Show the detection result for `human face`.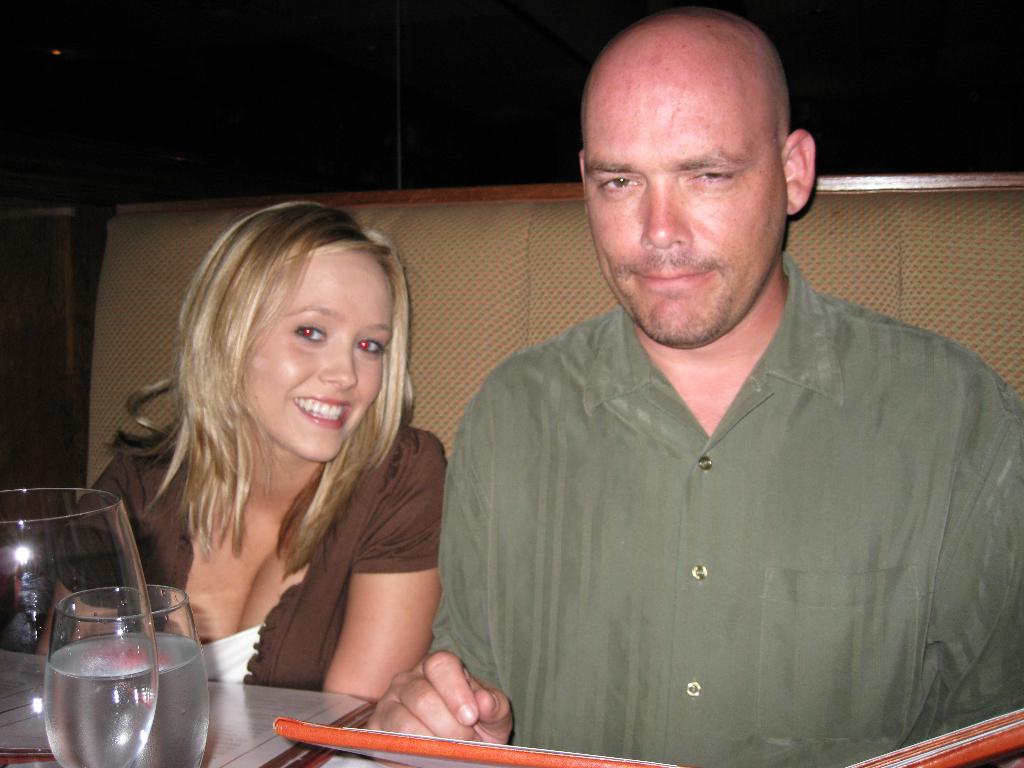
Rect(584, 86, 787, 338).
